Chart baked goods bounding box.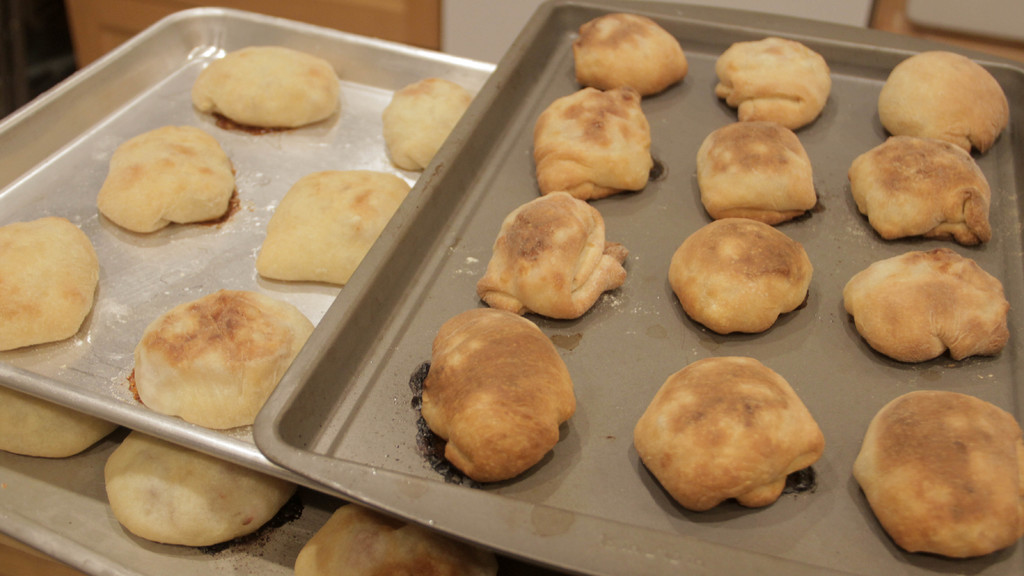
Charted: BBox(845, 391, 1023, 556).
